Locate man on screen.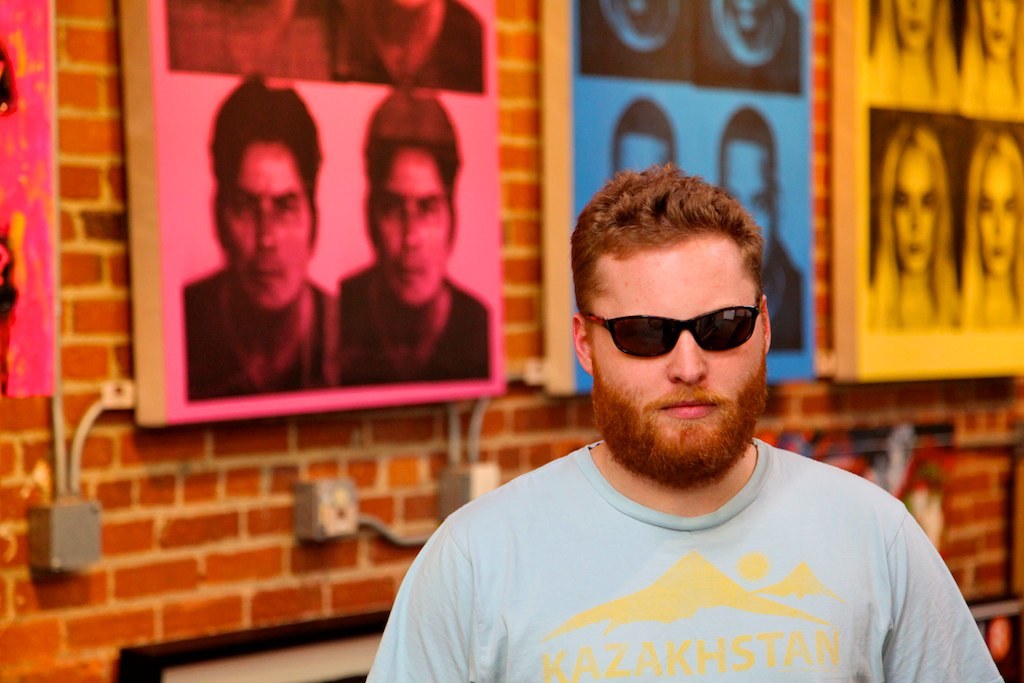
On screen at [339,91,490,387].
